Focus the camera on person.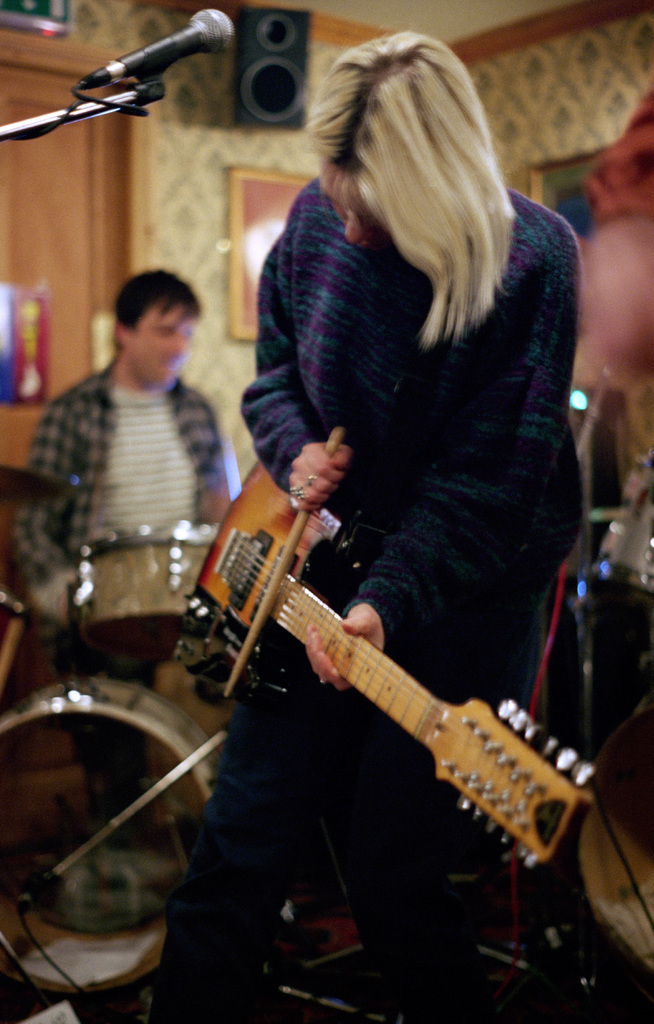
Focus region: <region>0, 267, 241, 566</region>.
